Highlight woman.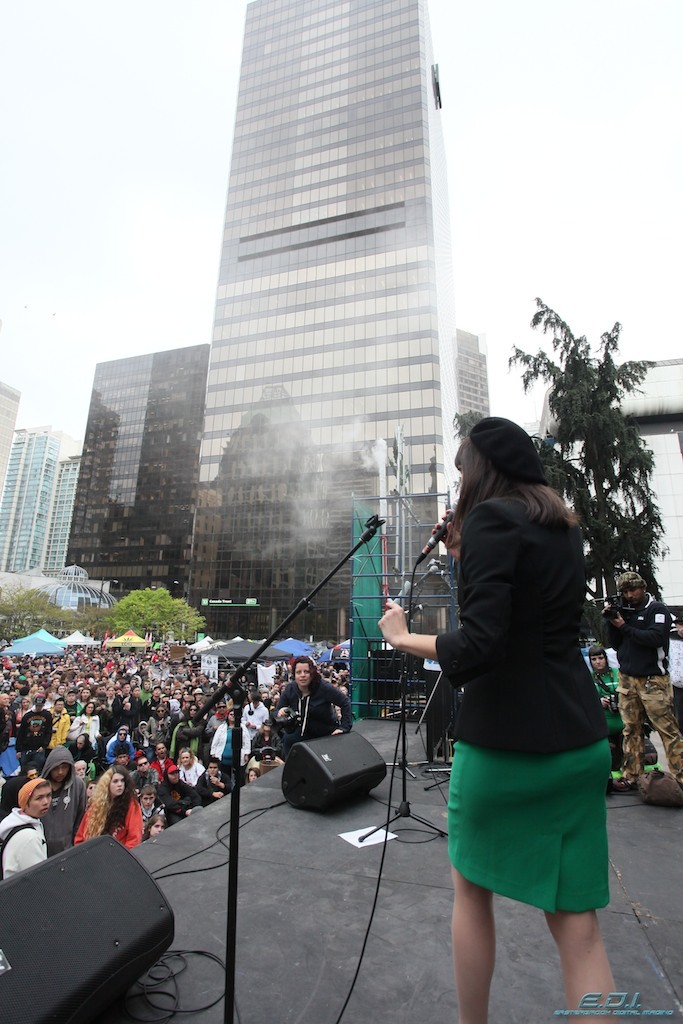
Highlighted region: {"x1": 70, "y1": 700, "x2": 100, "y2": 748}.
